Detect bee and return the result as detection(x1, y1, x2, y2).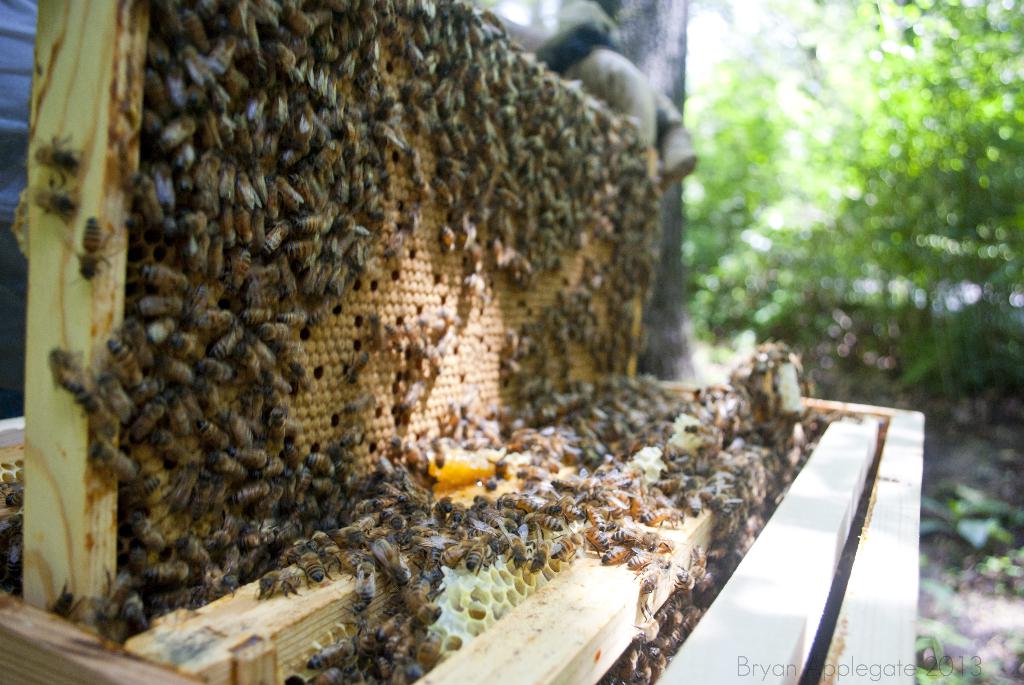
detection(91, 356, 137, 421).
